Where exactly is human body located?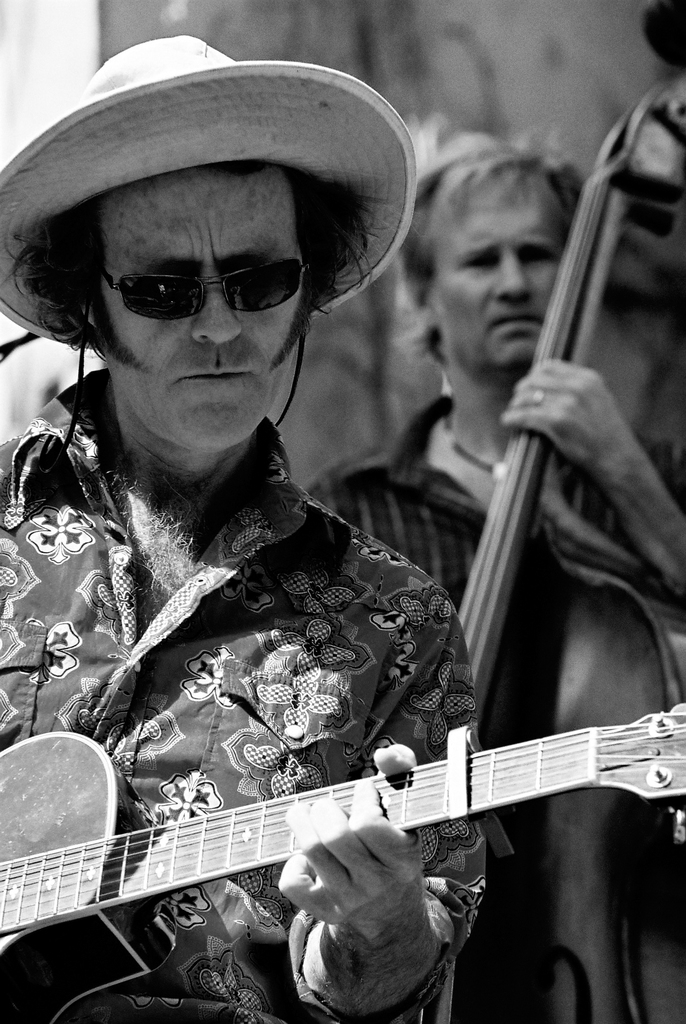
Its bounding box is 0:35:482:1021.
